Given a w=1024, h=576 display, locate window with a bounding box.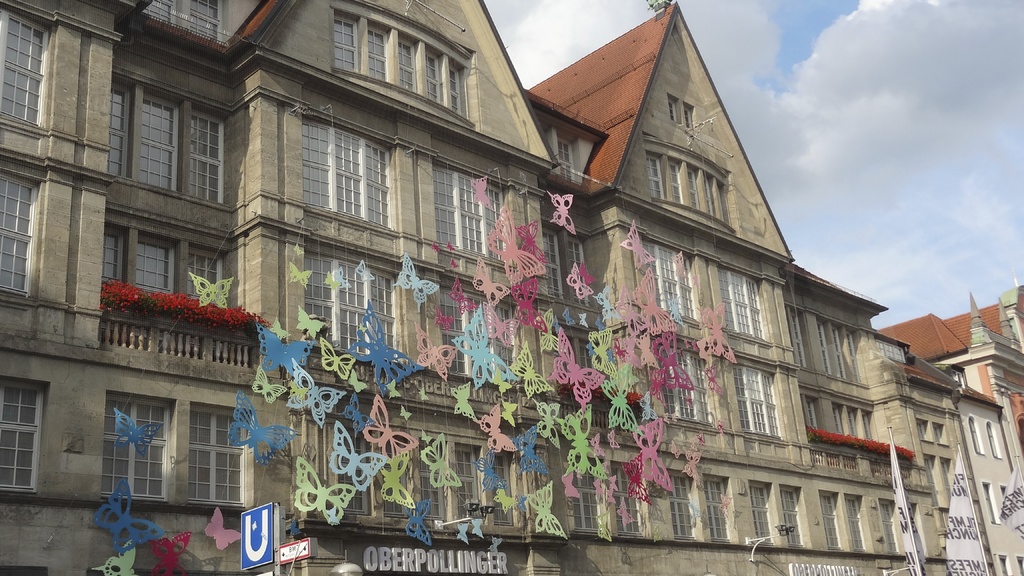
Located: crop(110, 77, 220, 210).
